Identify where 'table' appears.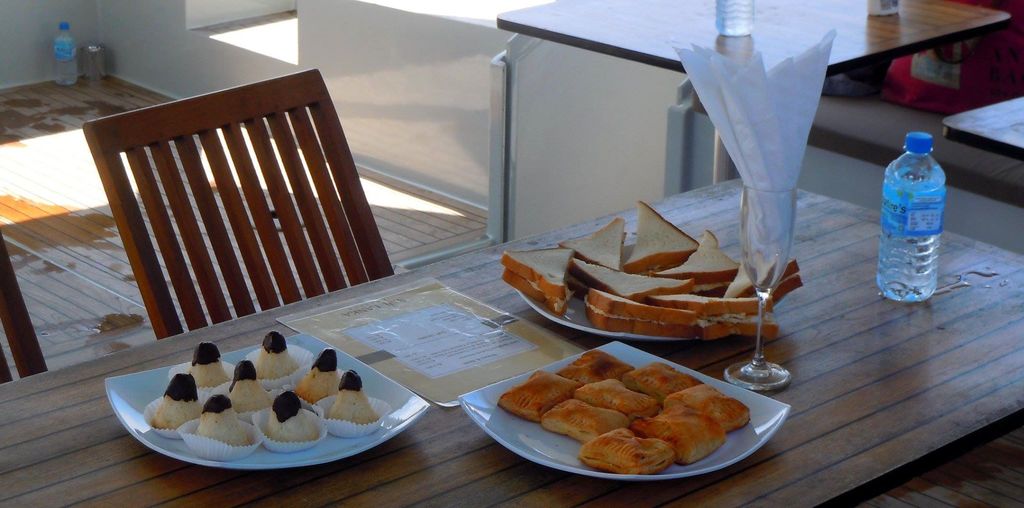
Appears at 939,88,1023,175.
